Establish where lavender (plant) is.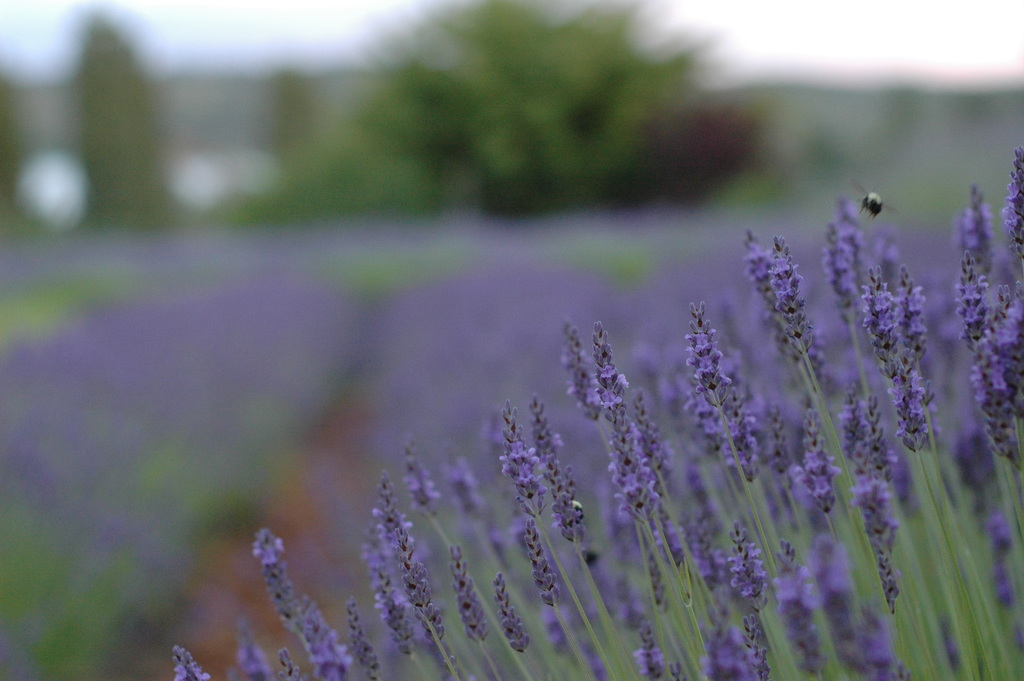
Established at (572,321,627,472).
